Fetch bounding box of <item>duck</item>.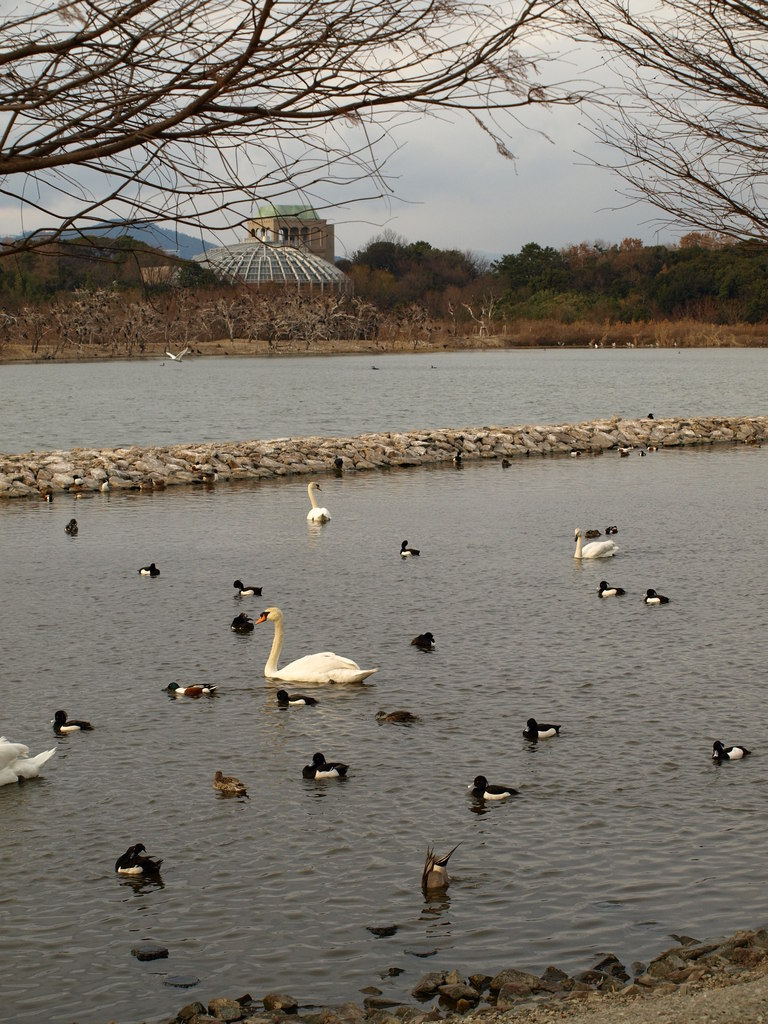
Bbox: crop(637, 589, 668, 612).
